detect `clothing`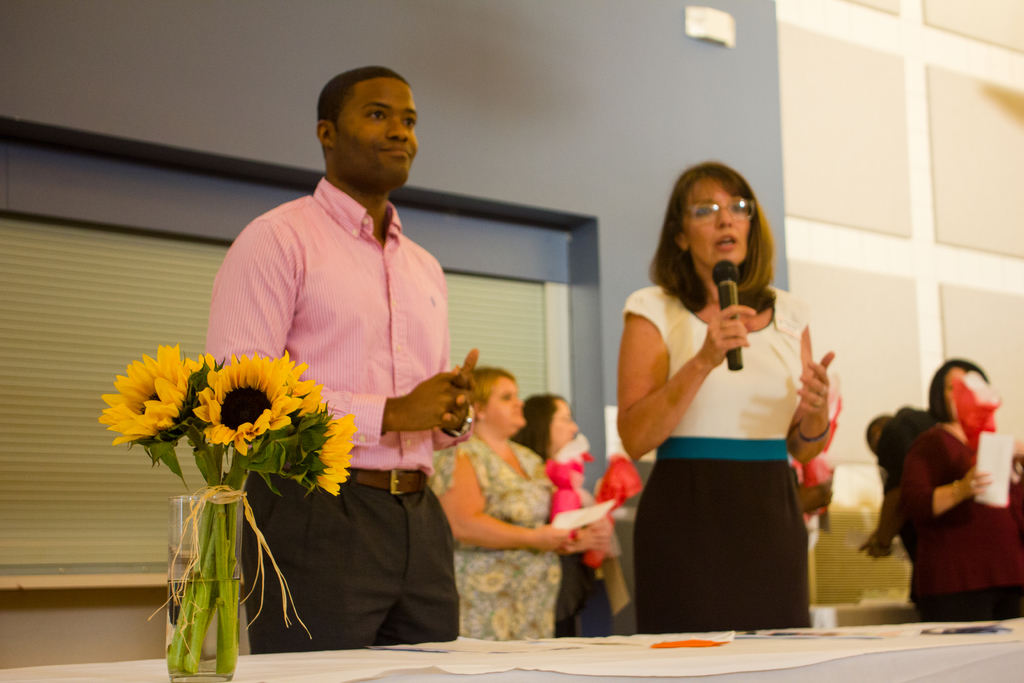
BBox(883, 414, 1023, 625)
